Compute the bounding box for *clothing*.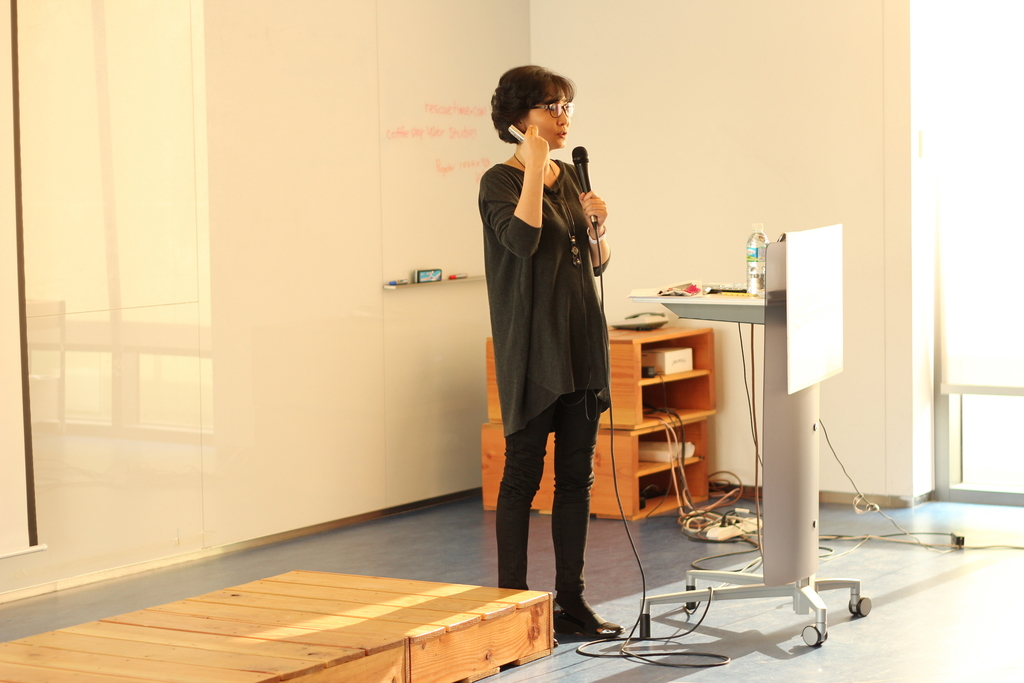
[479,161,610,434].
